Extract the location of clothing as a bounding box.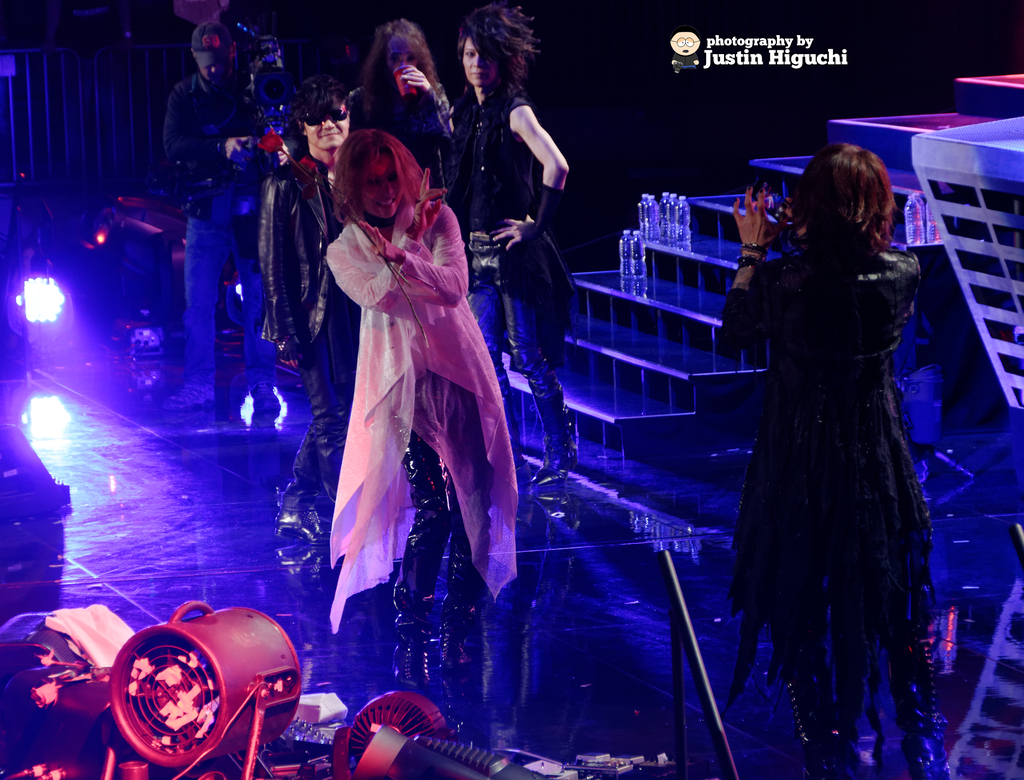
(x1=324, y1=201, x2=520, y2=632).
